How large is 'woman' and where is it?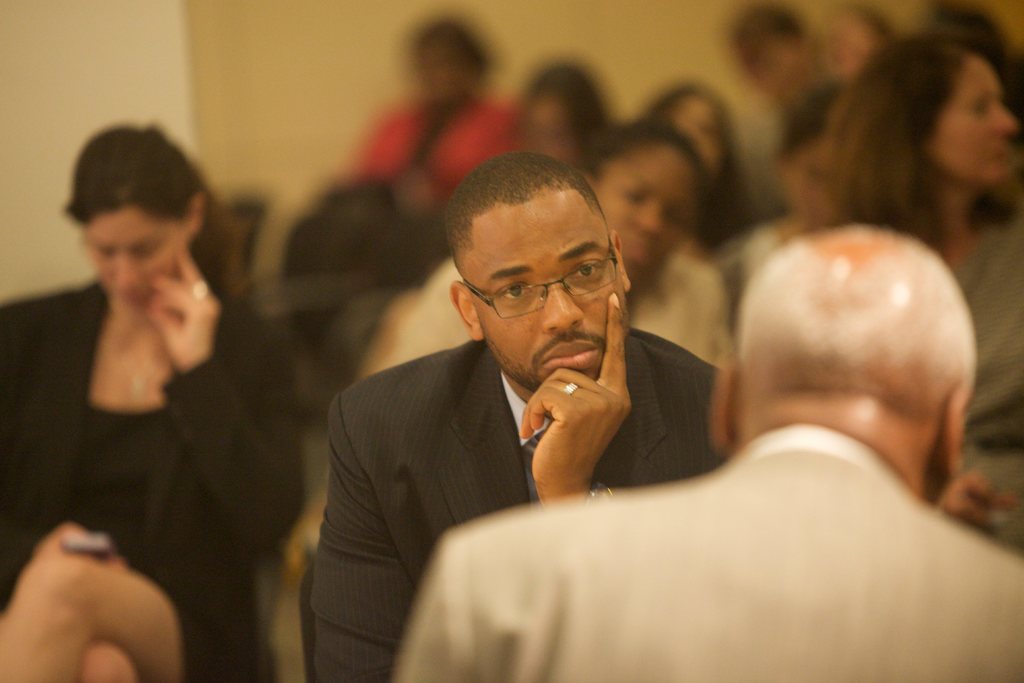
Bounding box: select_region(0, 116, 310, 682).
